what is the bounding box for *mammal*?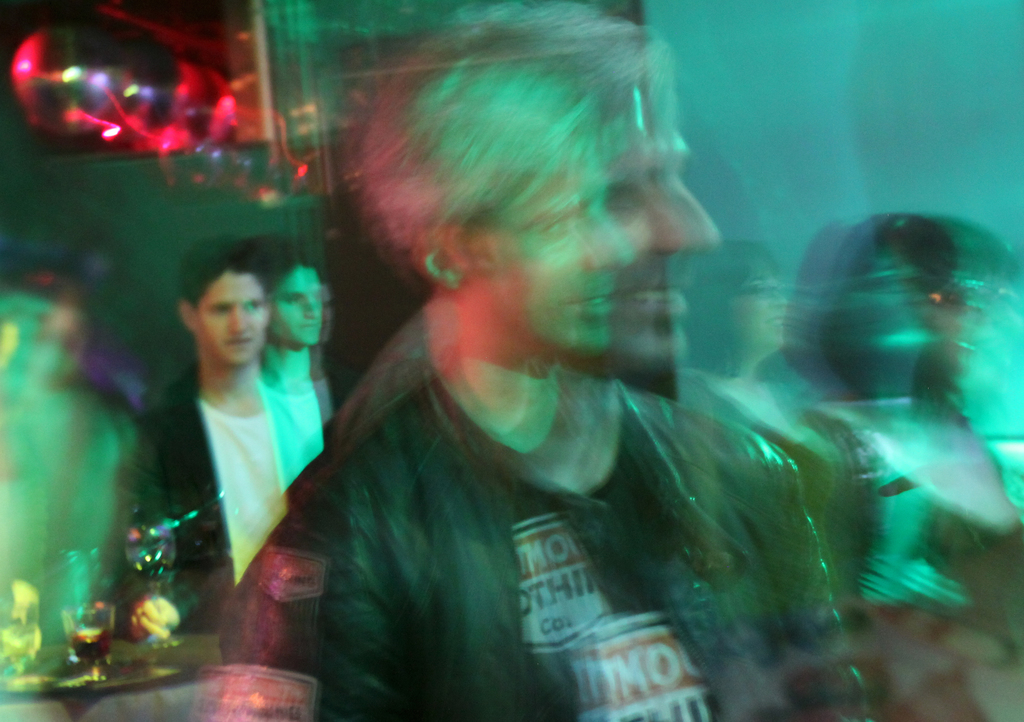
[689, 235, 867, 538].
